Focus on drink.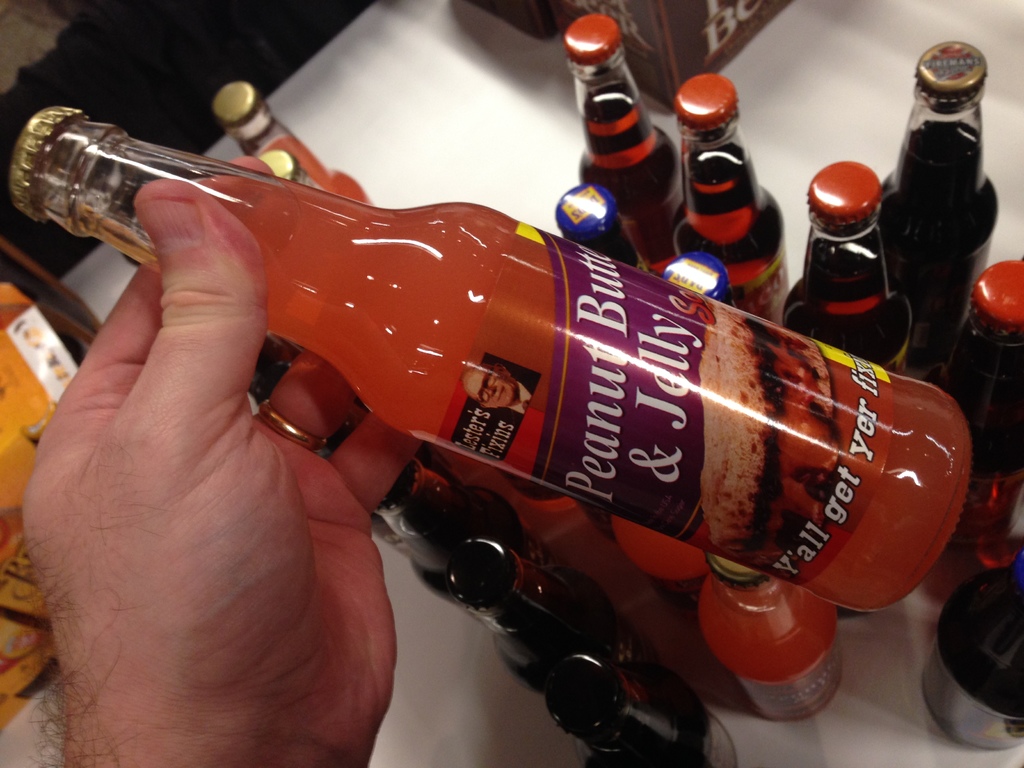
Focused at (135, 165, 861, 558).
